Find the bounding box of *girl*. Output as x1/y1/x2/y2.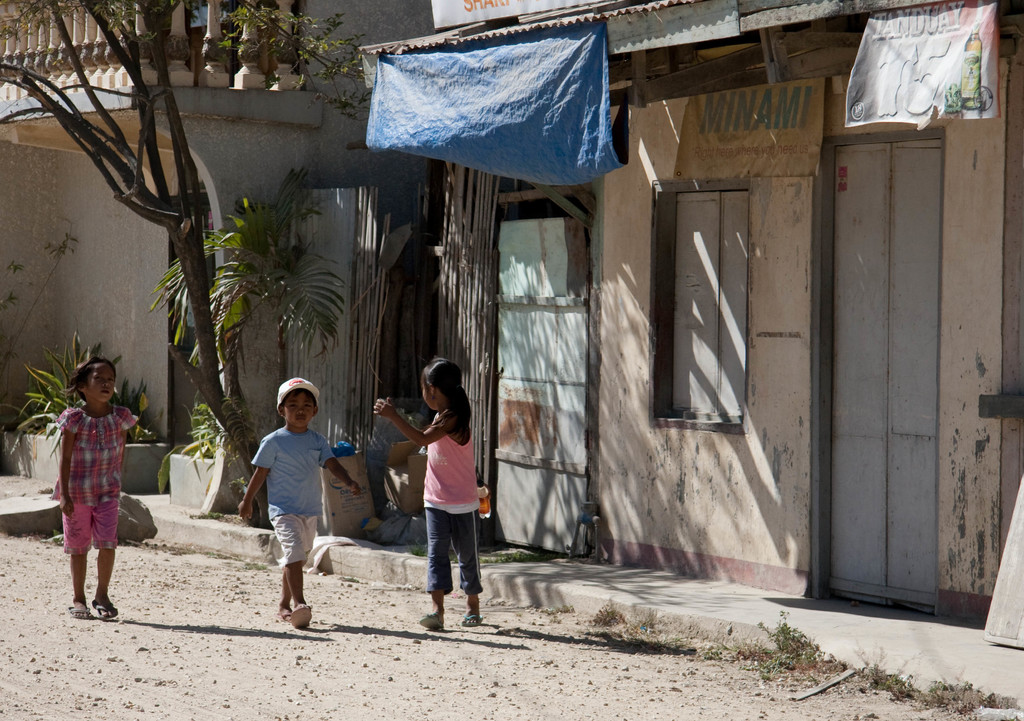
53/356/136/620.
